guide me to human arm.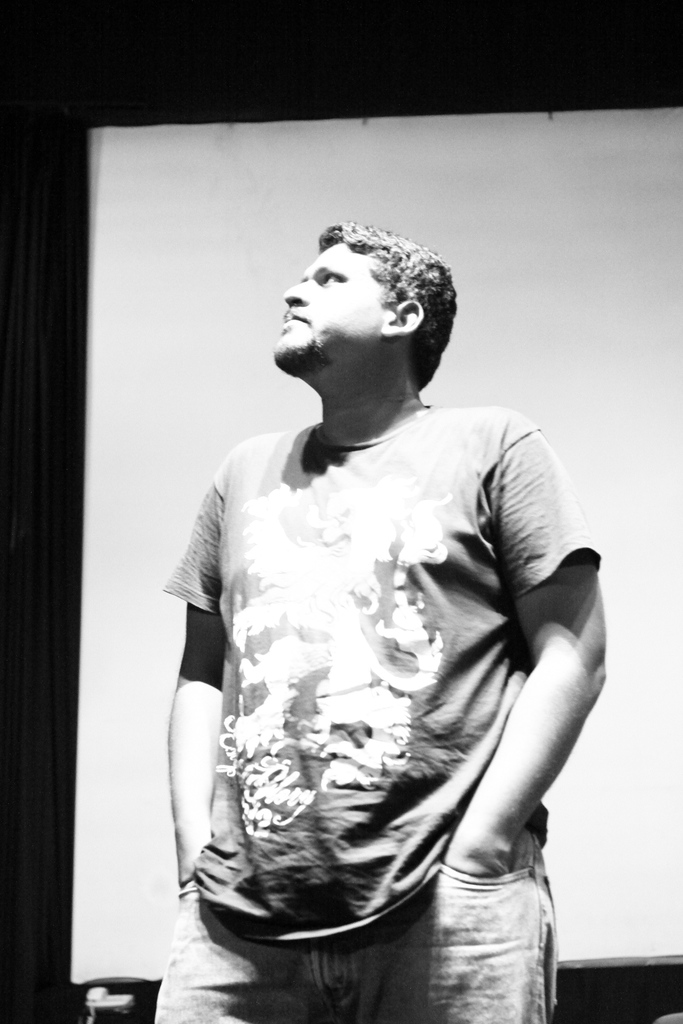
Guidance: Rect(399, 484, 614, 959).
